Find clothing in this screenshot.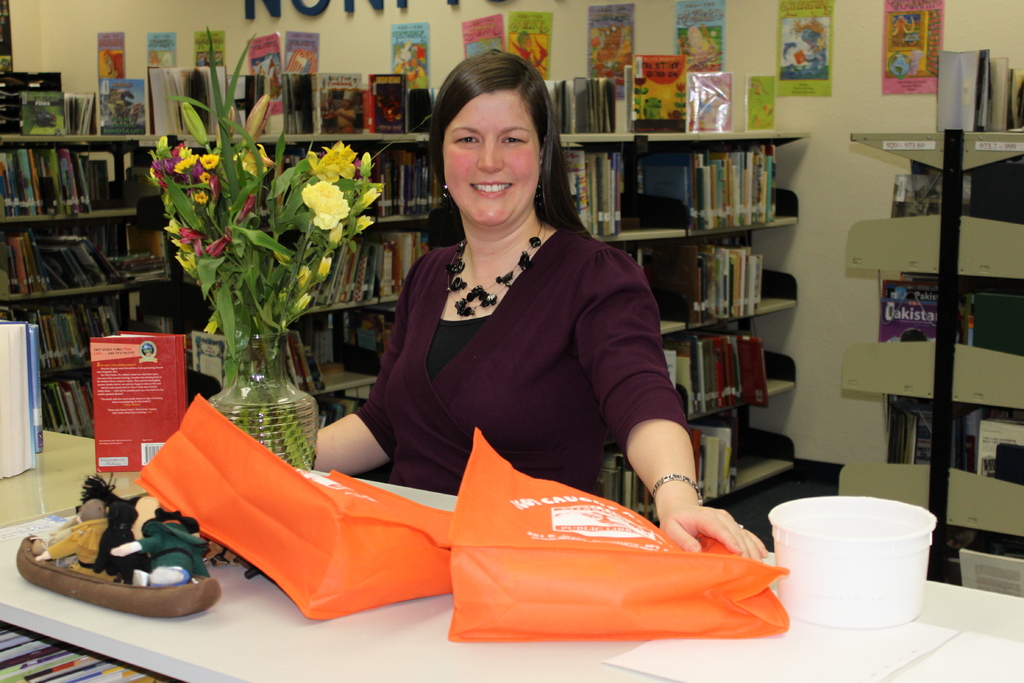
The bounding box for clothing is BBox(308, 182, 687, 502).
